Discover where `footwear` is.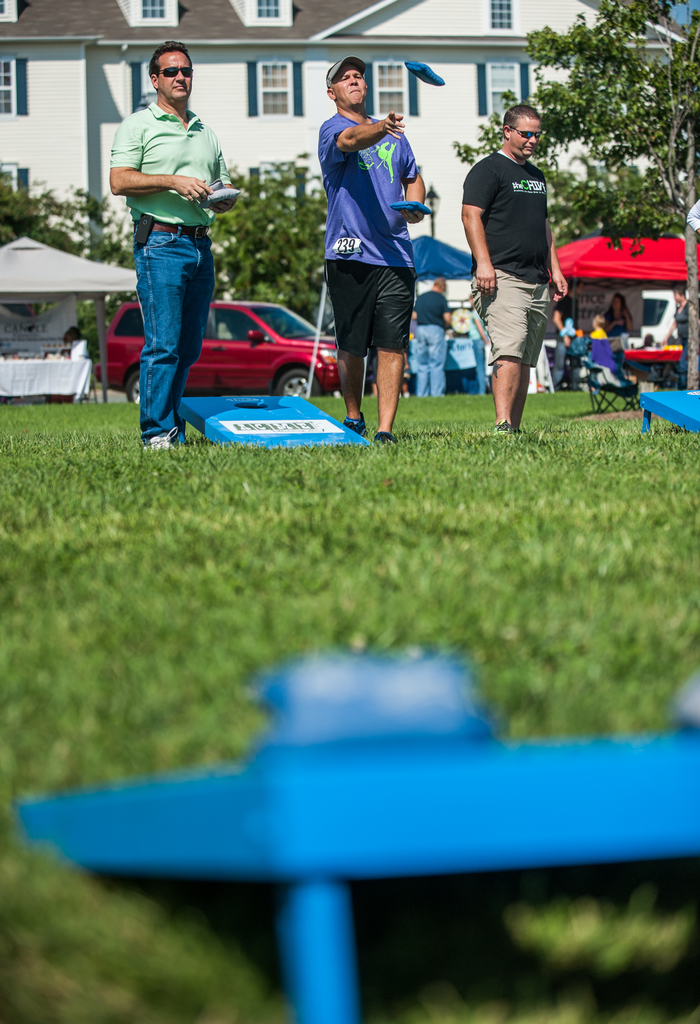
Discovered at <region>345, 414, 370, 433</region>.
